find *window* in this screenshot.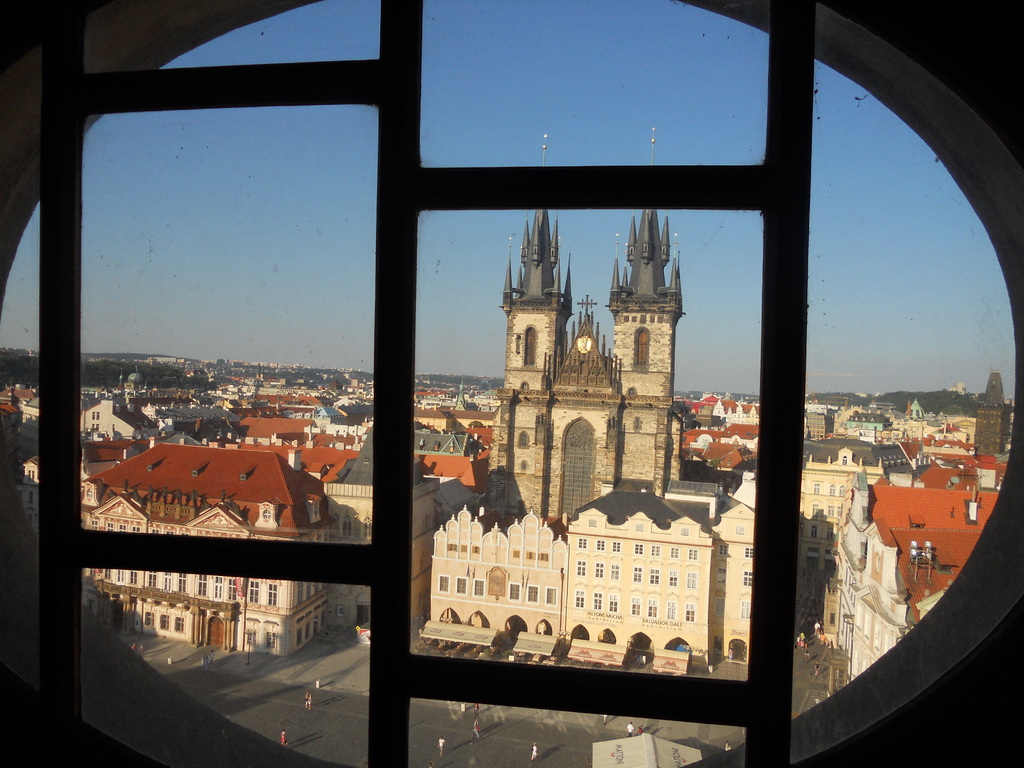
The bounding box for *window* is 689, 550, 698, 561.
